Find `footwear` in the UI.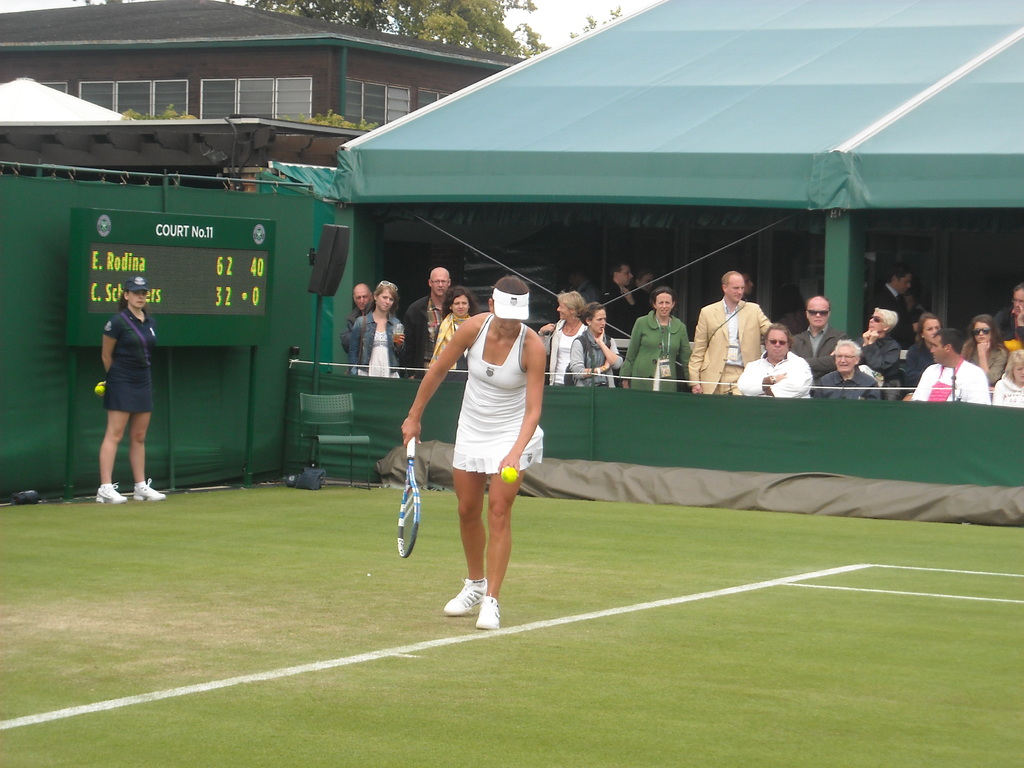
UI element at region(439, 576, 483, 618).
